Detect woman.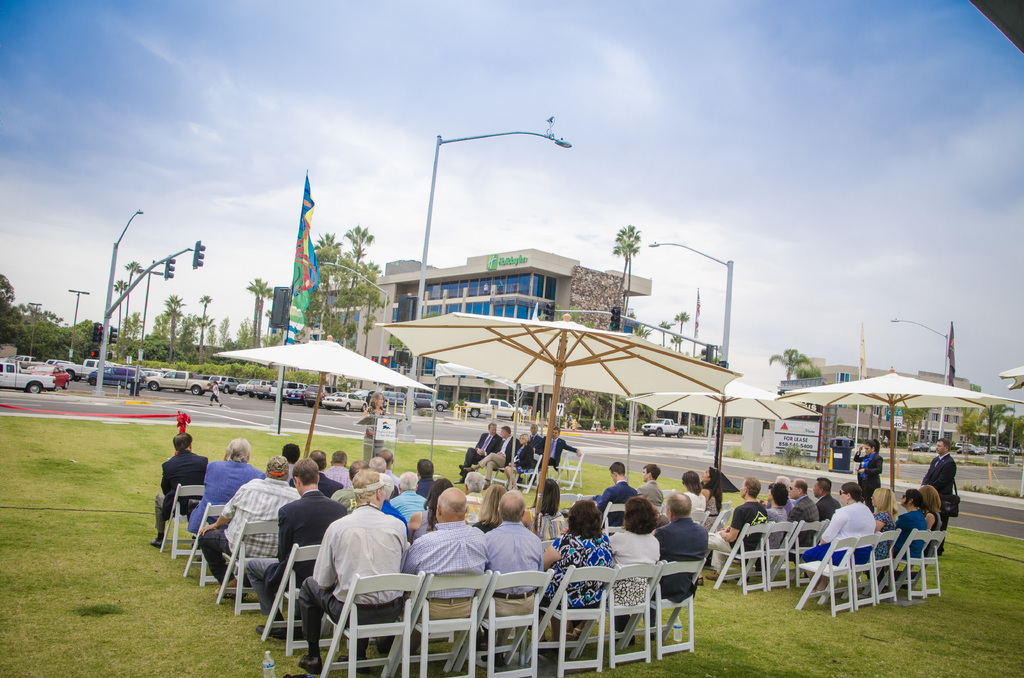
Detected at Rect(209, 378, 225, 408).
